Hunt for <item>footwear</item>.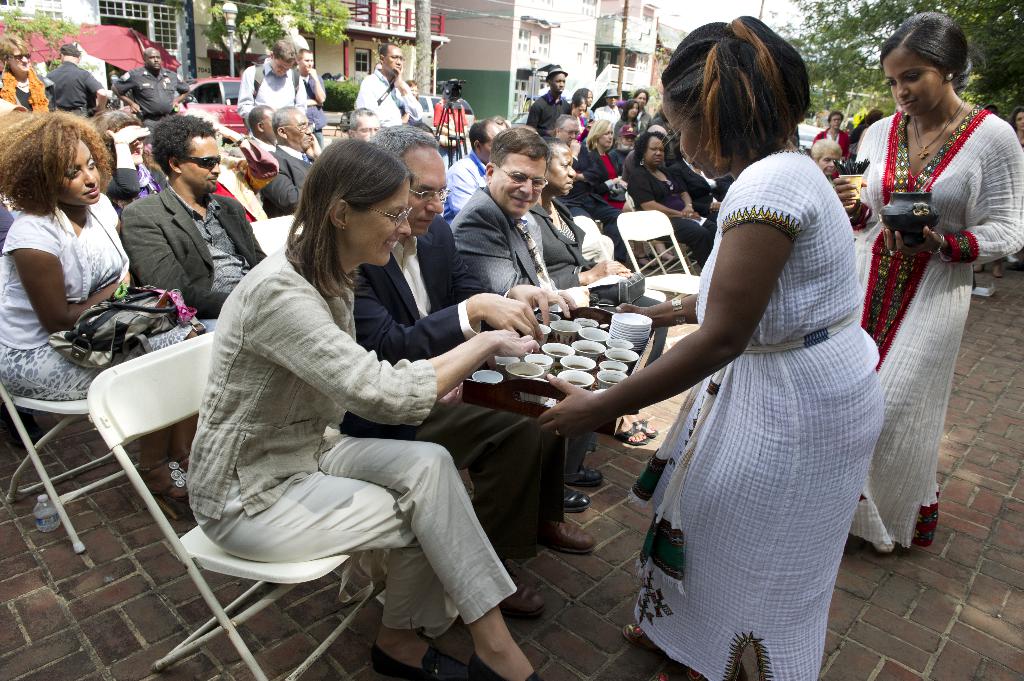
Hunted down at (x1=559, y1=482, x2=591, y2=509).
